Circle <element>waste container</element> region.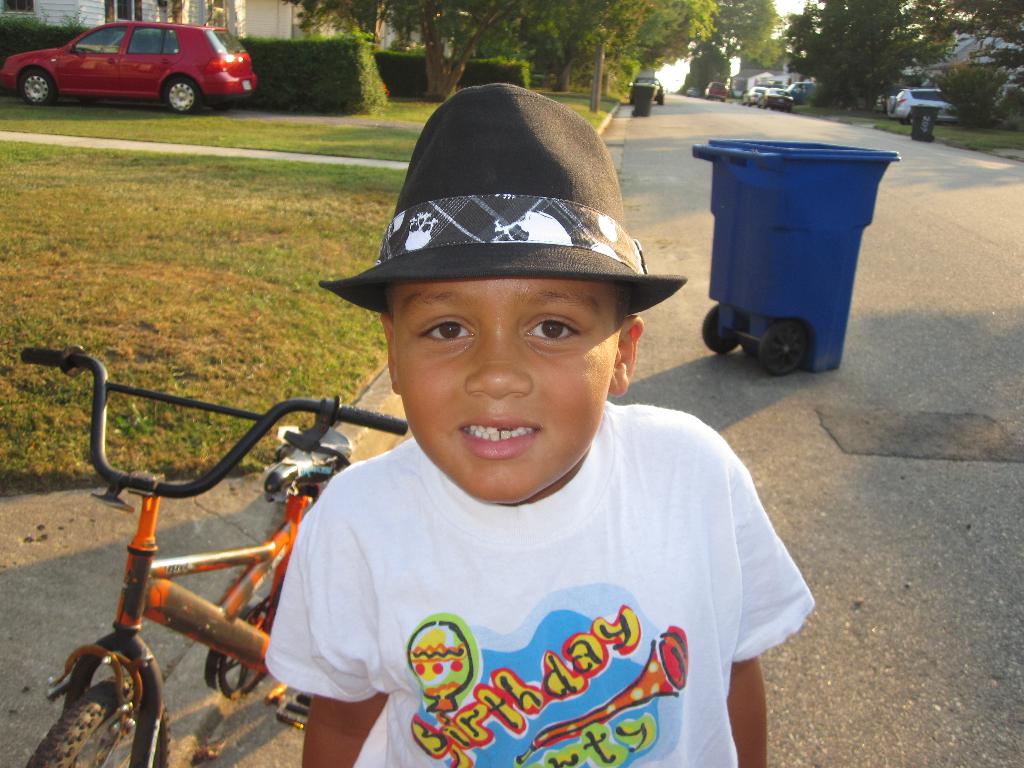
Region: (691,138,886,369).
